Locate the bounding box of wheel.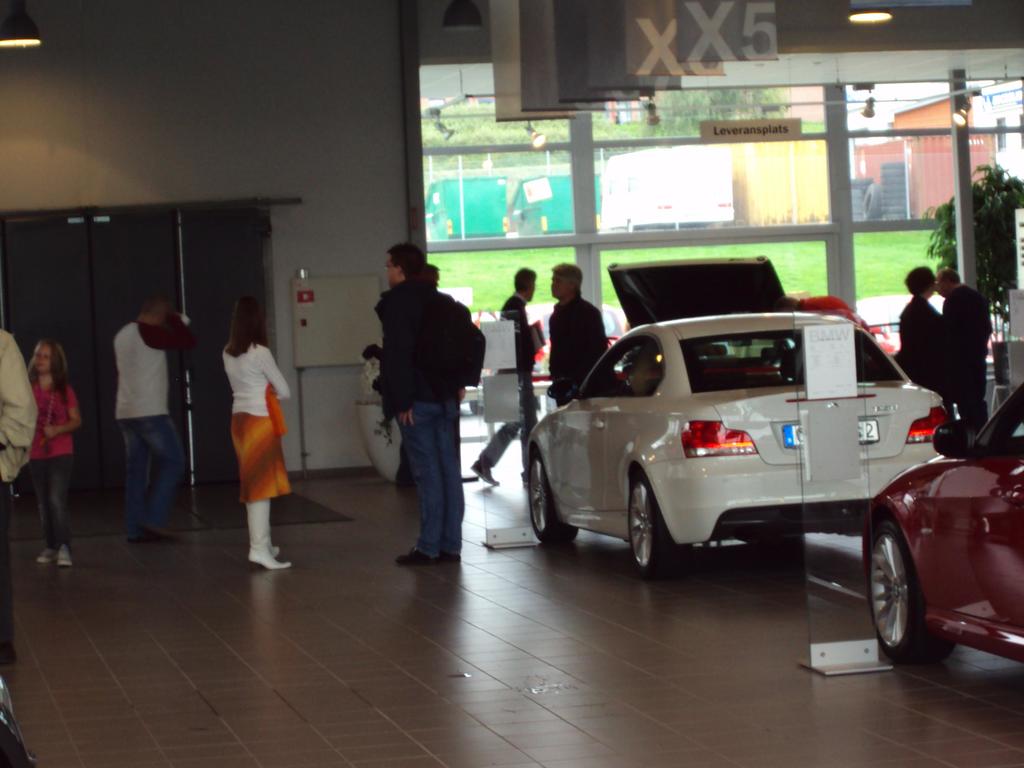
Bounding box: Rect(622, 471, 676, 580).
